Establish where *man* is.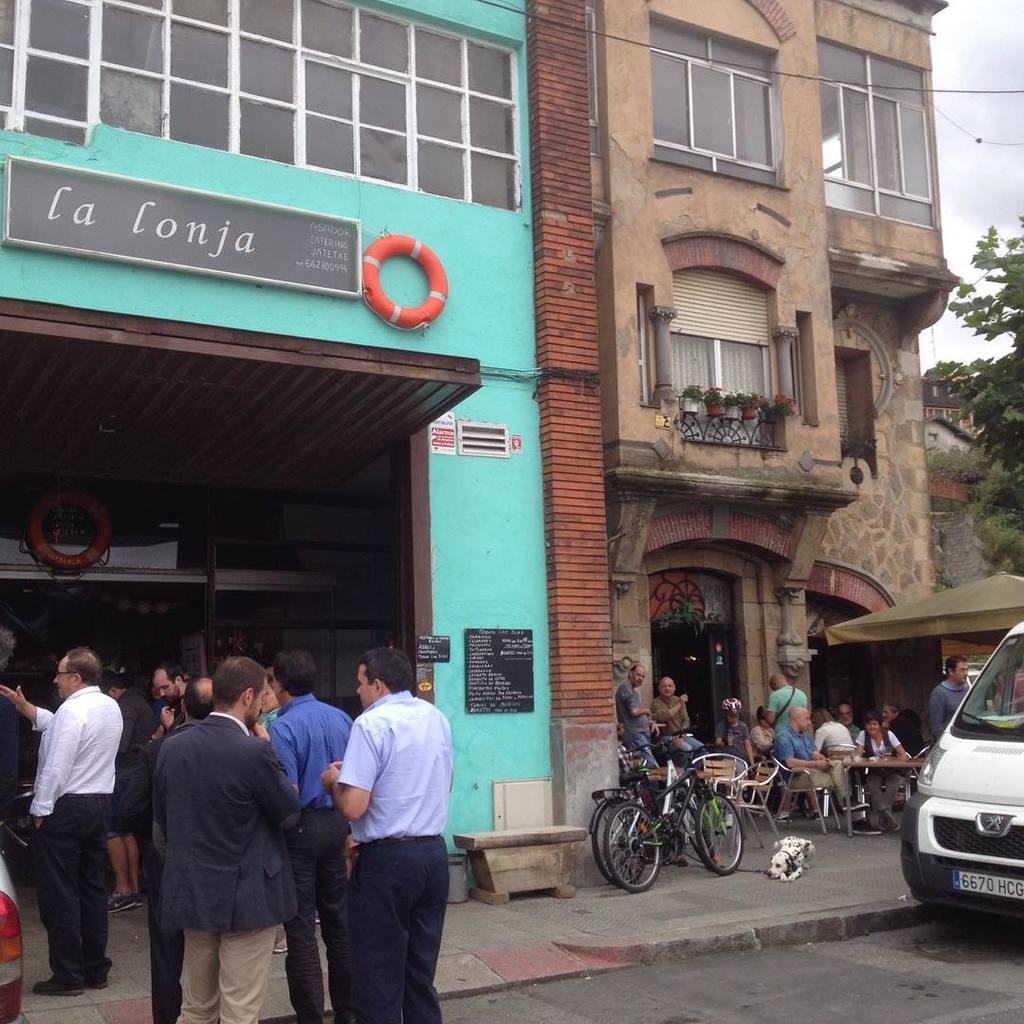
Established at x1=783 y1=704 x2=825 y2=777.
